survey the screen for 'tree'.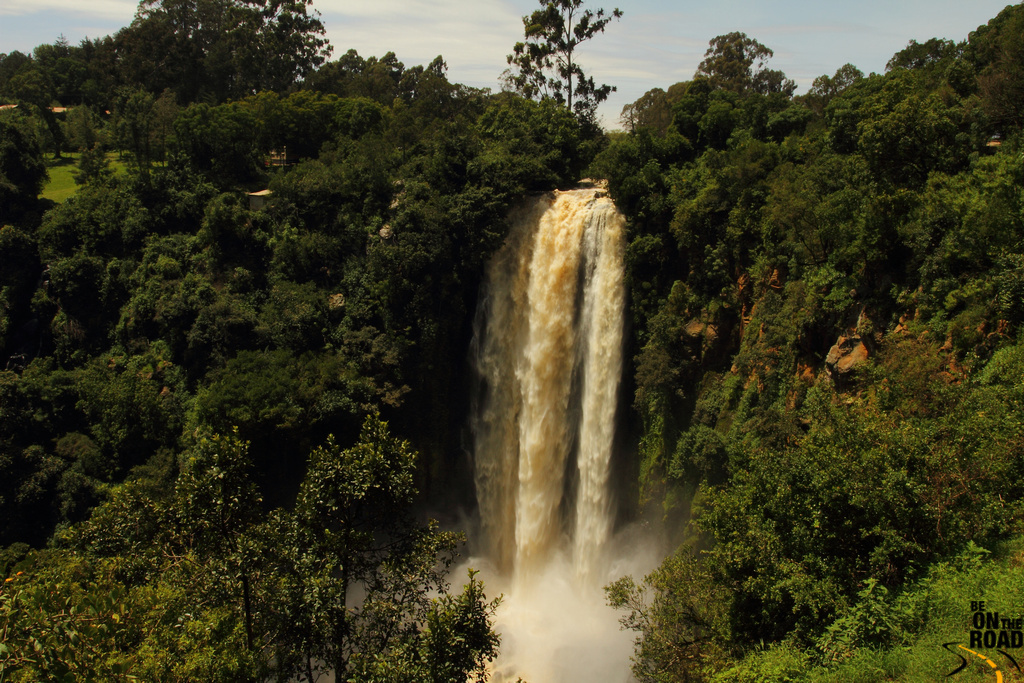
Survey found: bbox=[498, 2, 622, 110].
